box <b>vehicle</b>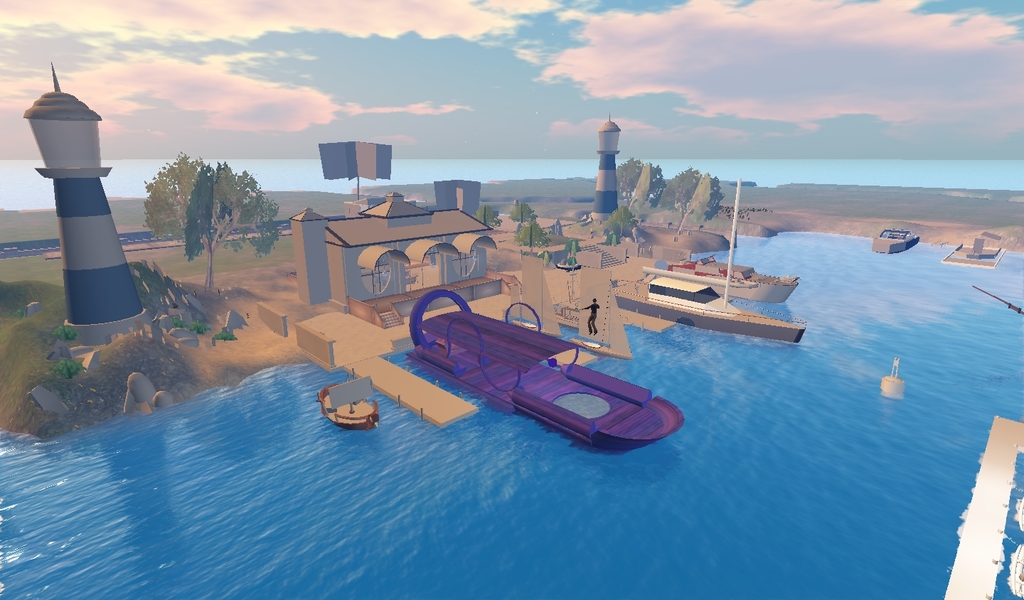
box(309, 377, 373, 436)
